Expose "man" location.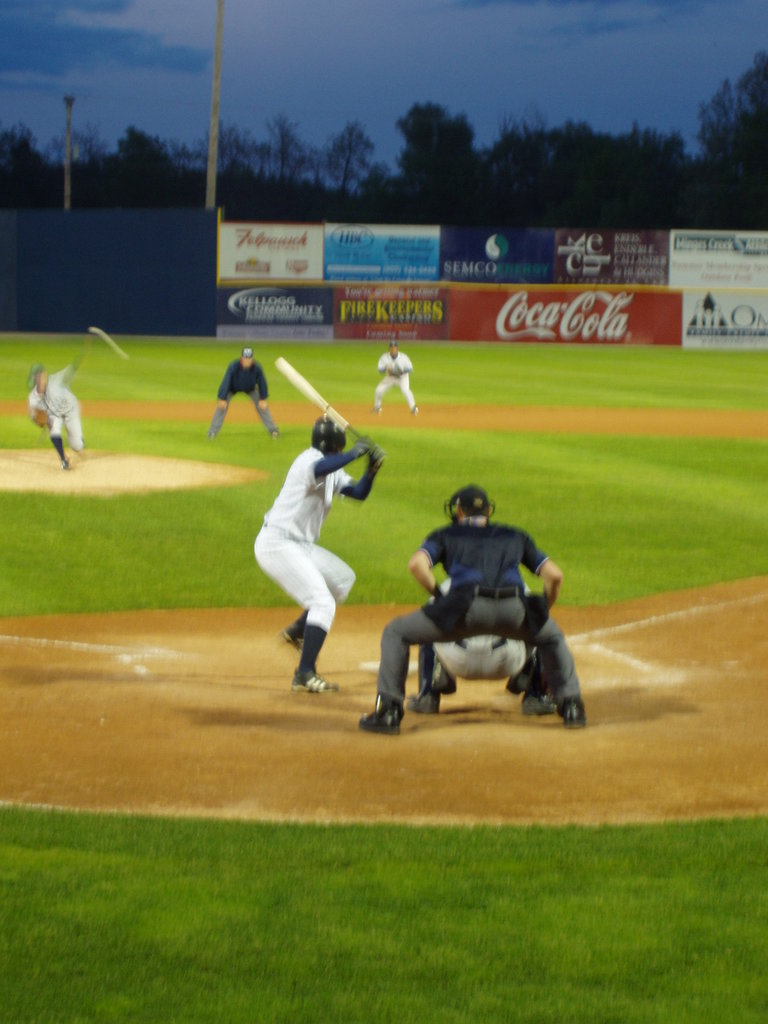
Exposed at left=28, top=356, right=90, bottom=469.
